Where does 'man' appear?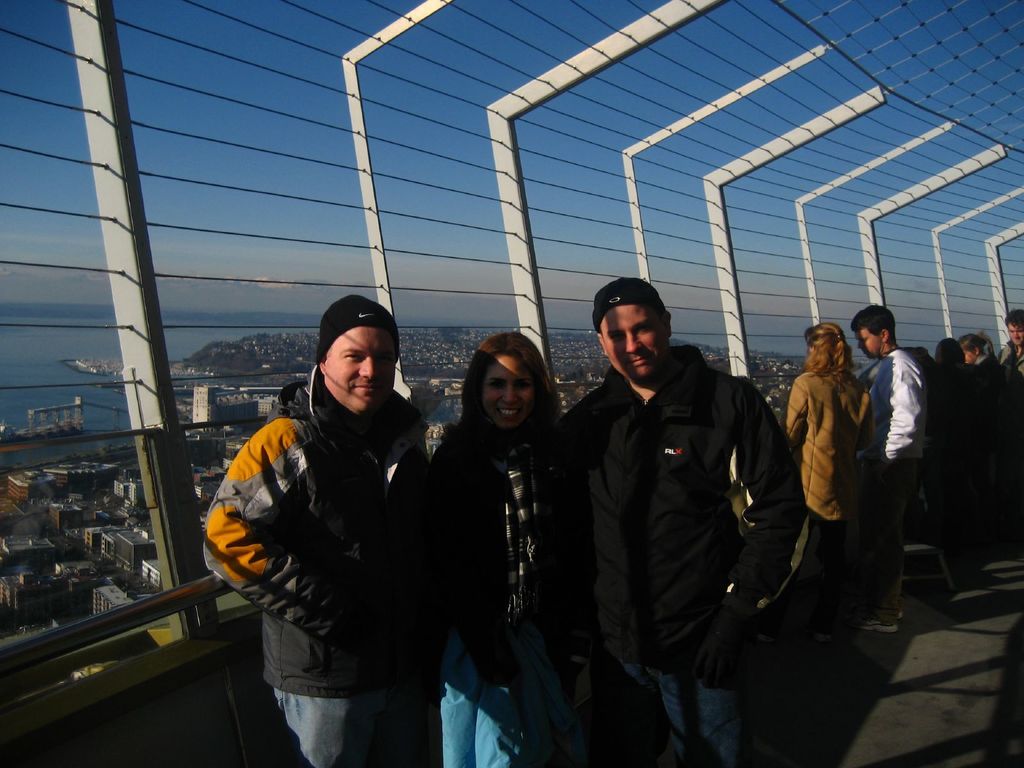
Appears at (997, 308, 1023, 408).
